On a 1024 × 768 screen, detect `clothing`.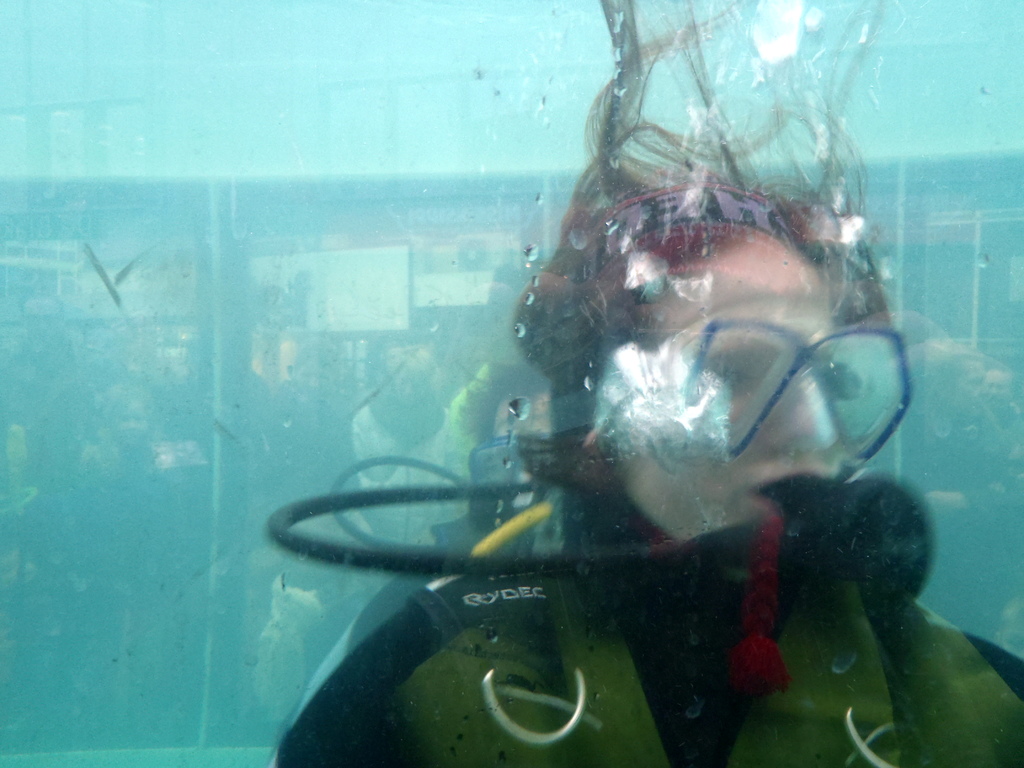
locate(276, 487, 1023, 767).
